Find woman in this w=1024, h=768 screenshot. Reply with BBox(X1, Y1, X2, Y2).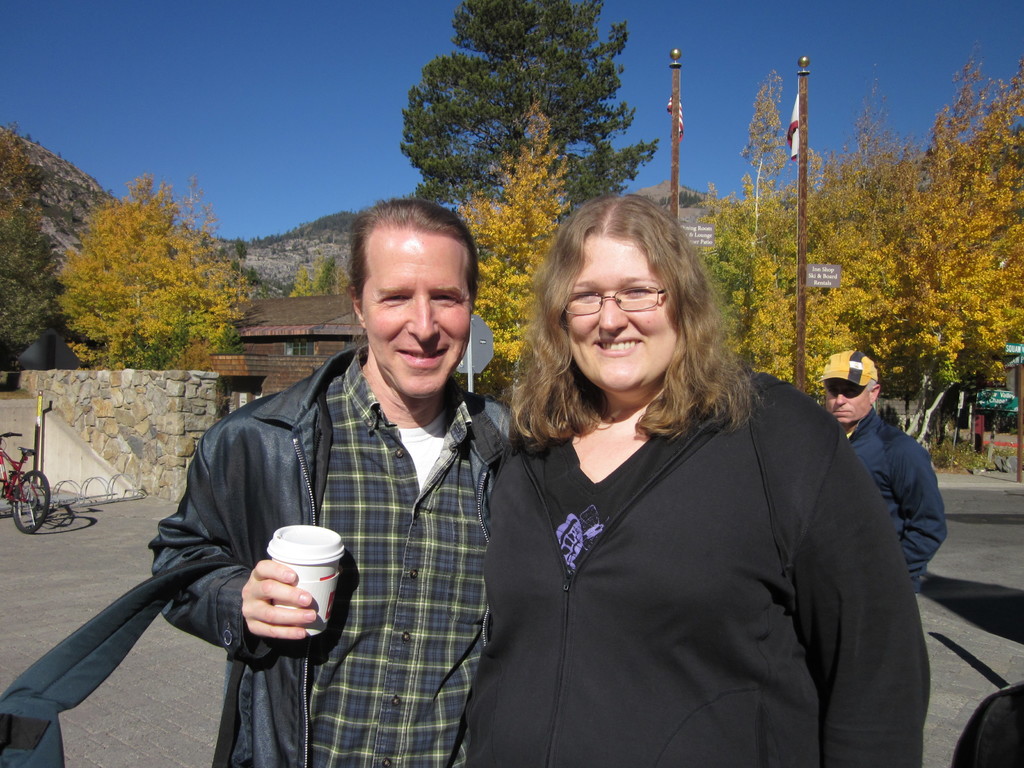
BBox(452, 198, 901, 758).
